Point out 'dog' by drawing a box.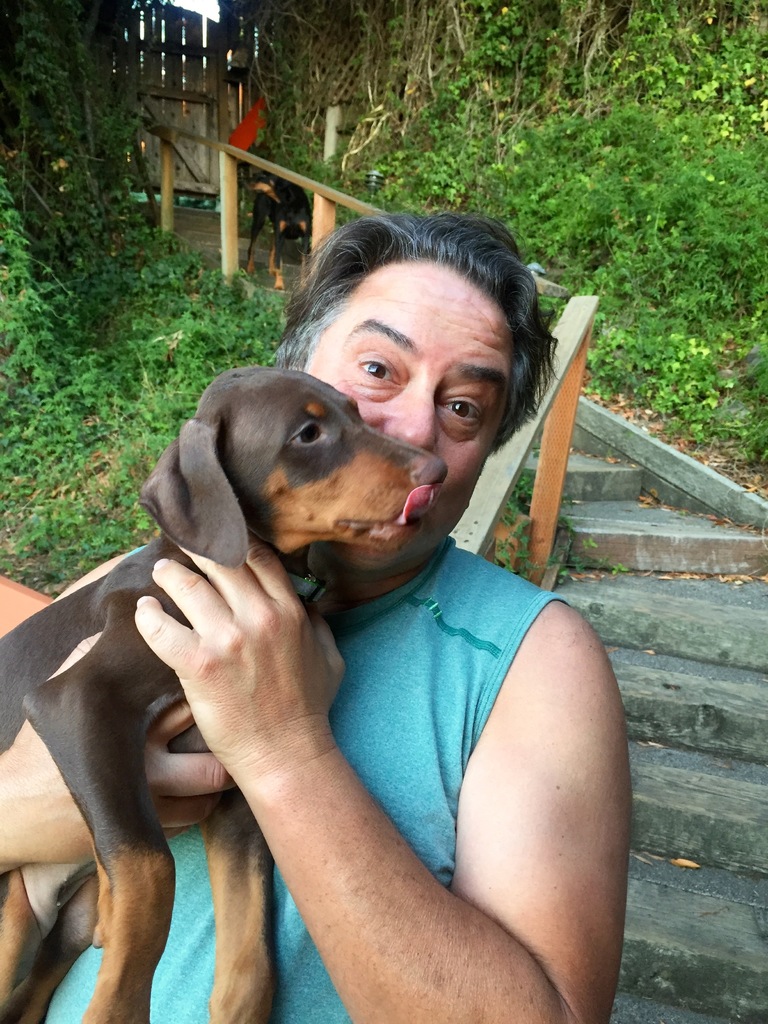
Rect(0, 364, 450, 1023).
